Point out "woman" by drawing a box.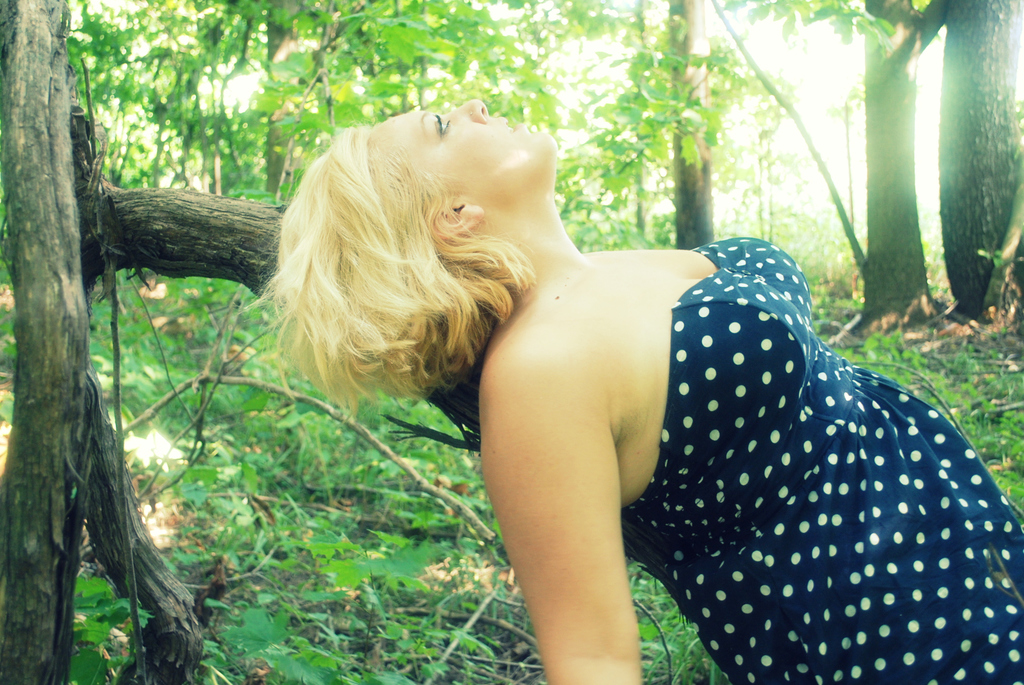
detection(246, 92, 978, 665).
